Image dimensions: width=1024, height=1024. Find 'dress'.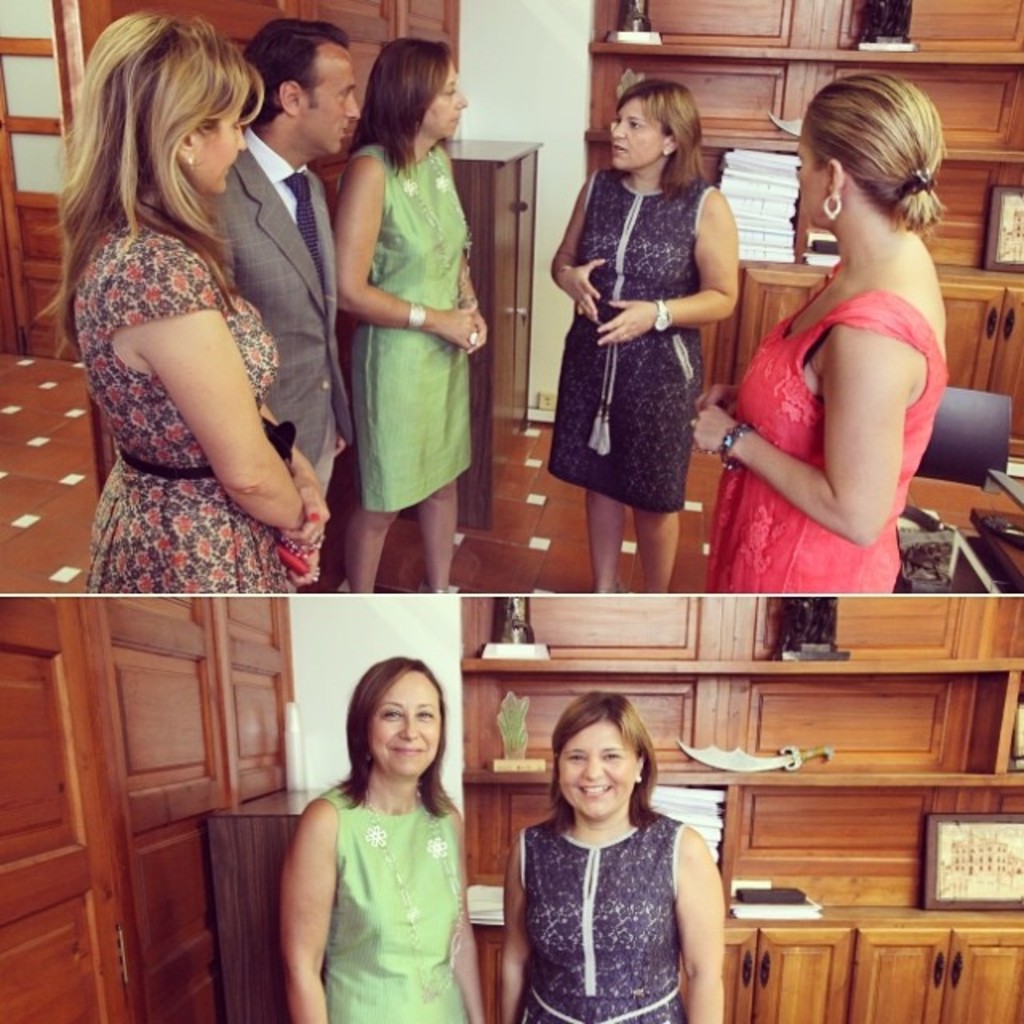
bbox(344, 141, 466, 512).
